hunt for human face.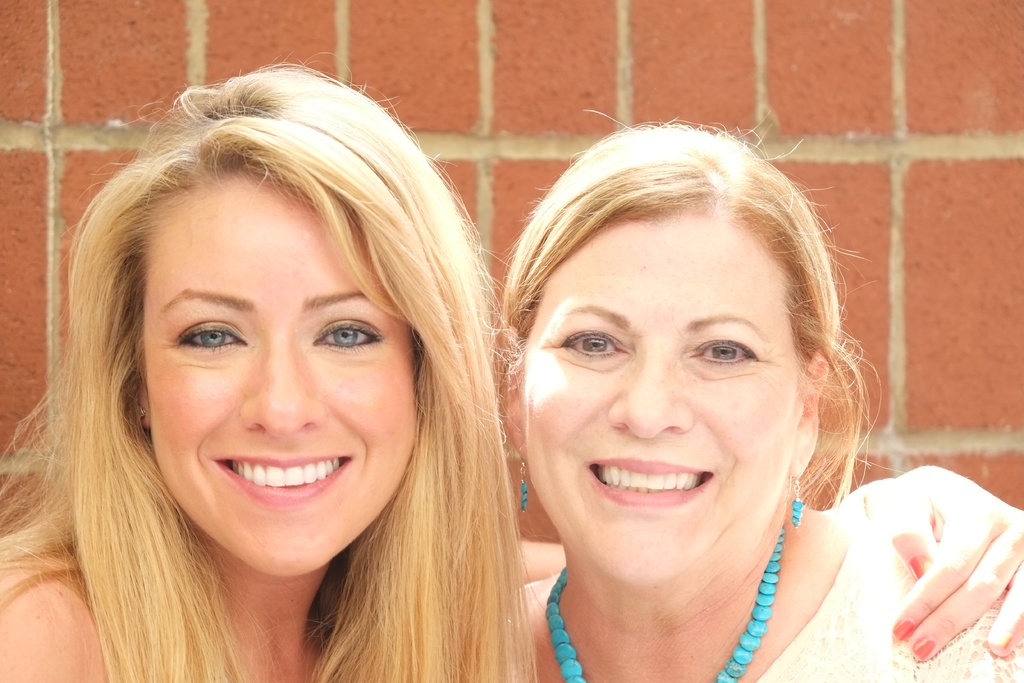
Hunted down at locate(522, 201, 799, 587).
